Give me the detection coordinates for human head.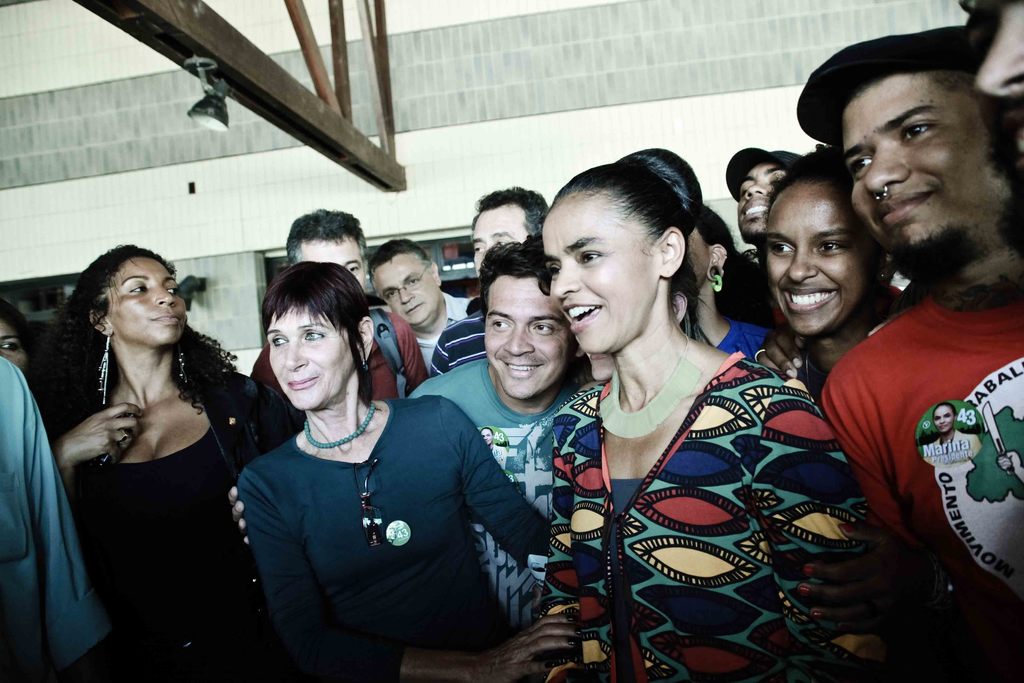
<box>722,147,801,242</box>.
